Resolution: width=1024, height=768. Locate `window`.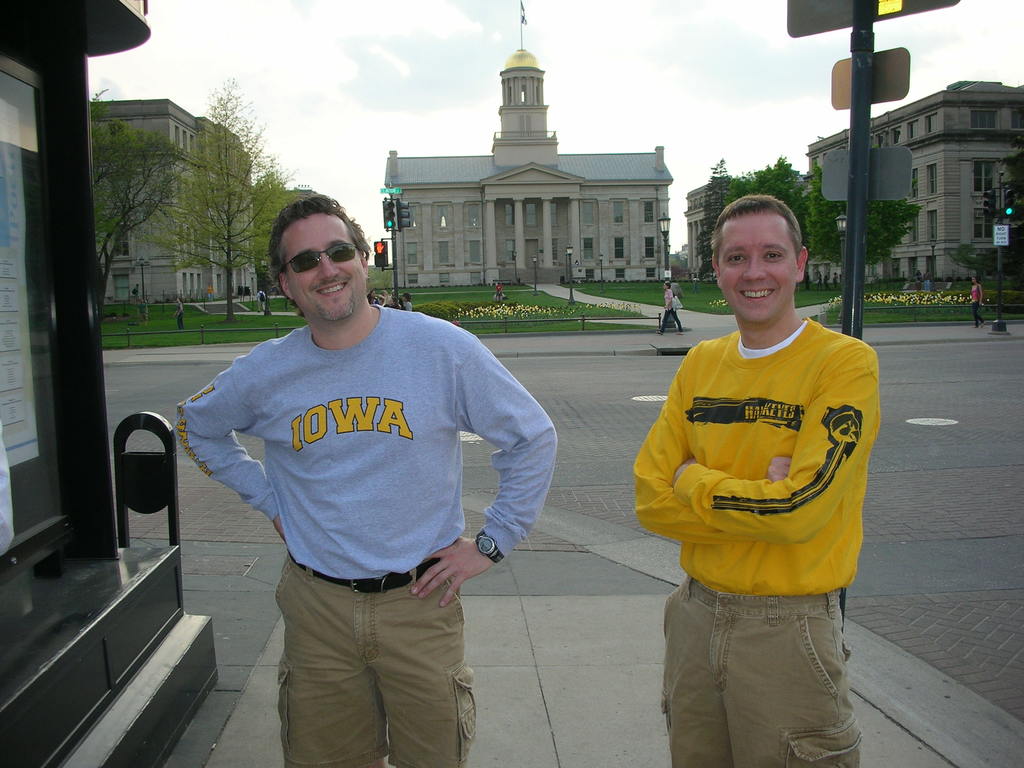
select_region(871, 131, 890, 147).
